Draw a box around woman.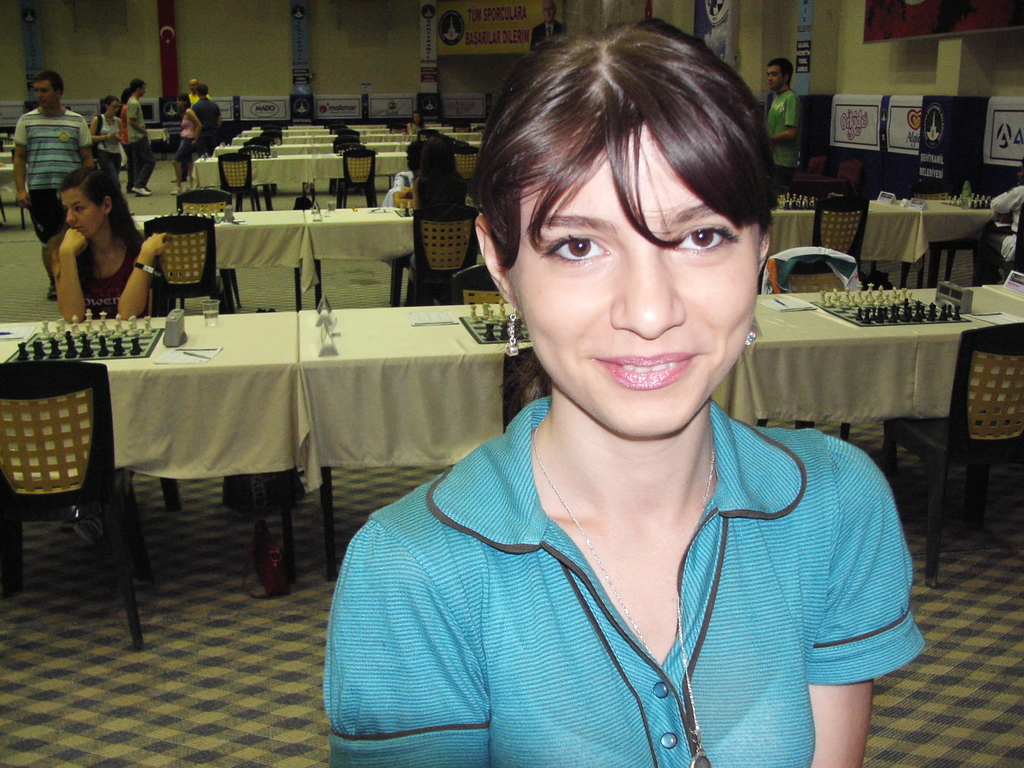
<region>173, 93, 202, 182</region>.
